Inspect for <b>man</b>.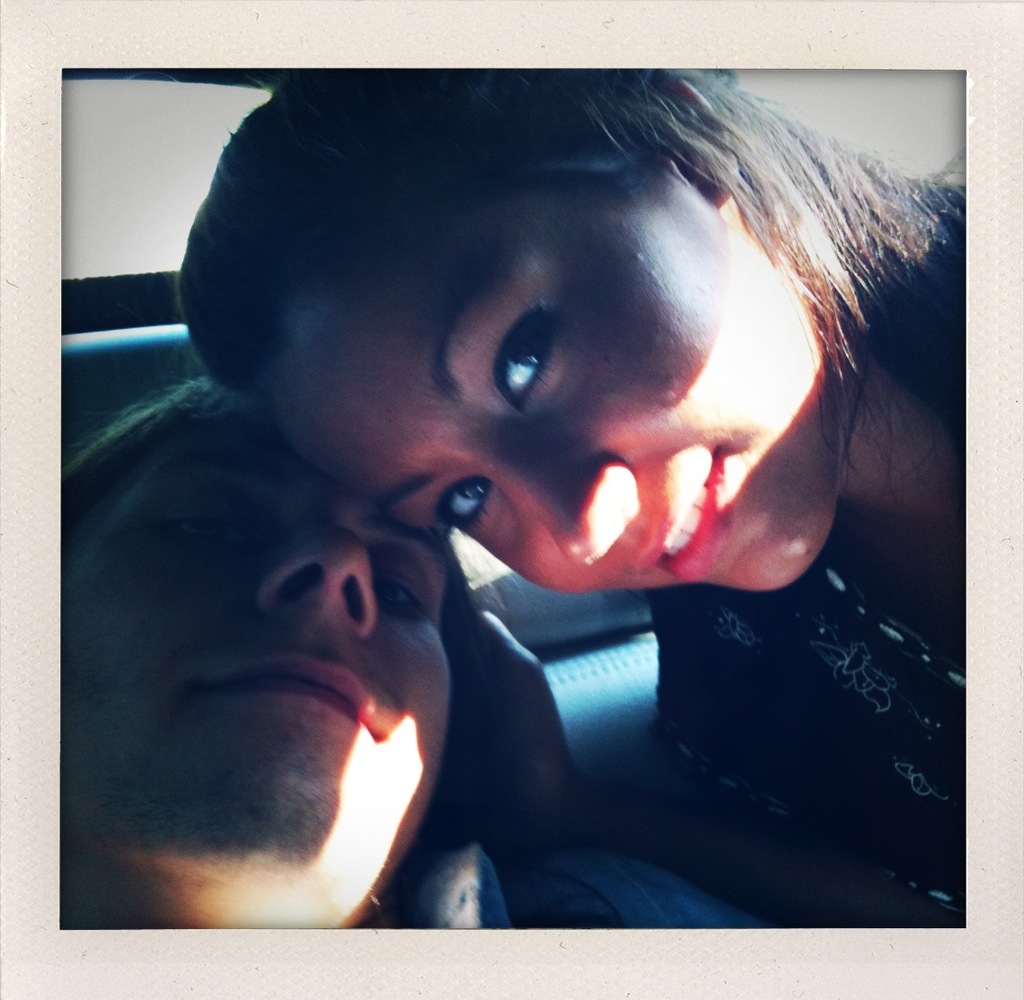
Inspection: 61,371,764,931.
